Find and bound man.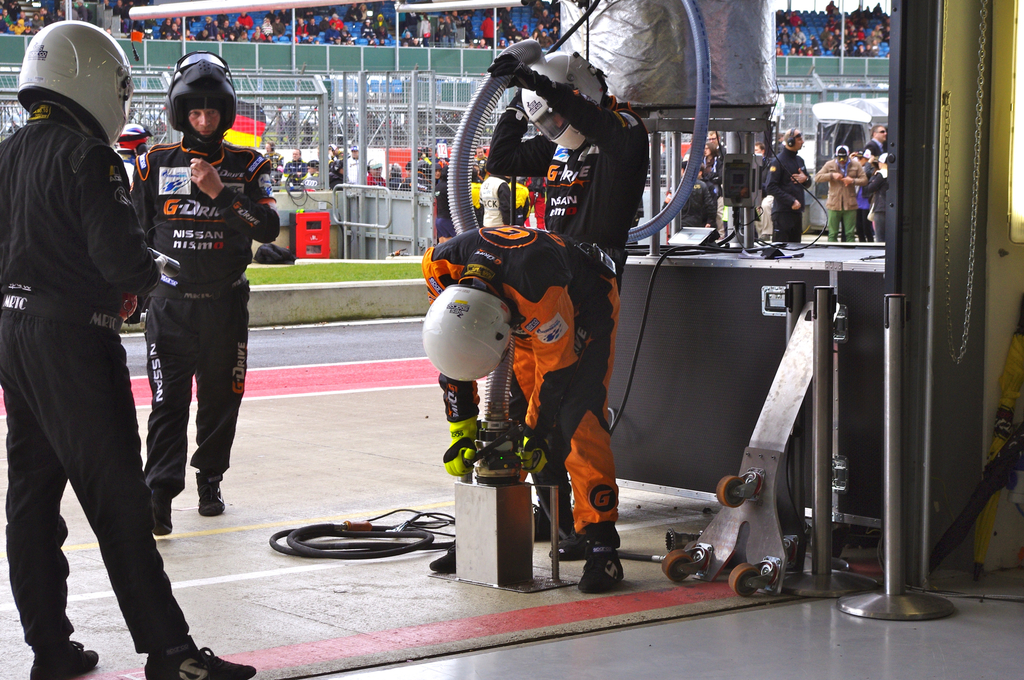
Bound: (360, 19, 374, 40).
